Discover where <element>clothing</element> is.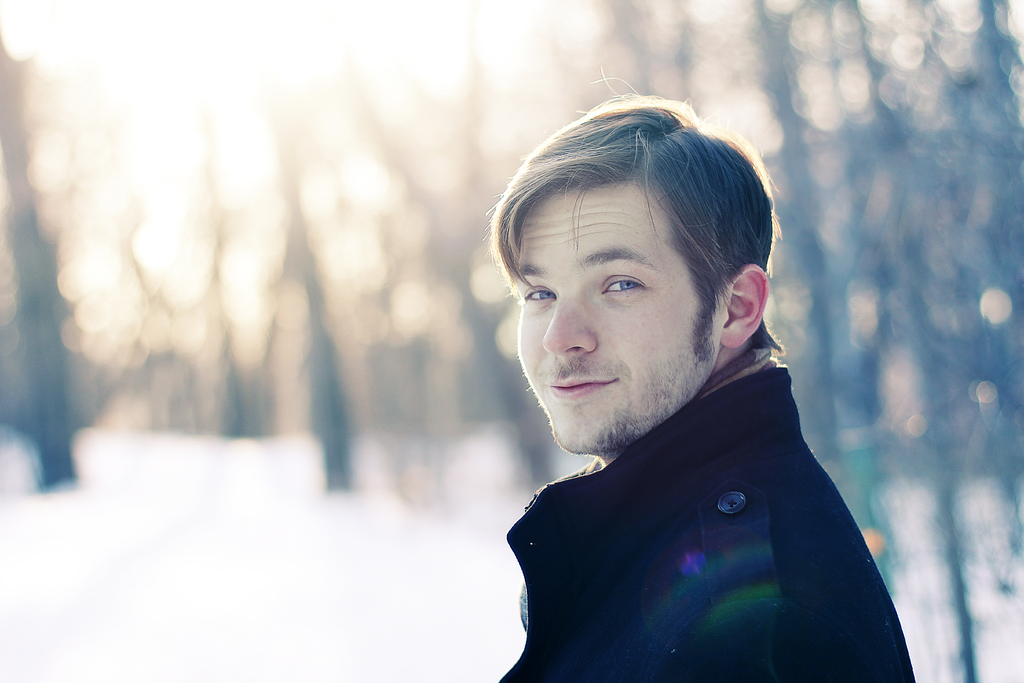
Discovered at (x1=481, y1=294, x2=921, y2=682).
